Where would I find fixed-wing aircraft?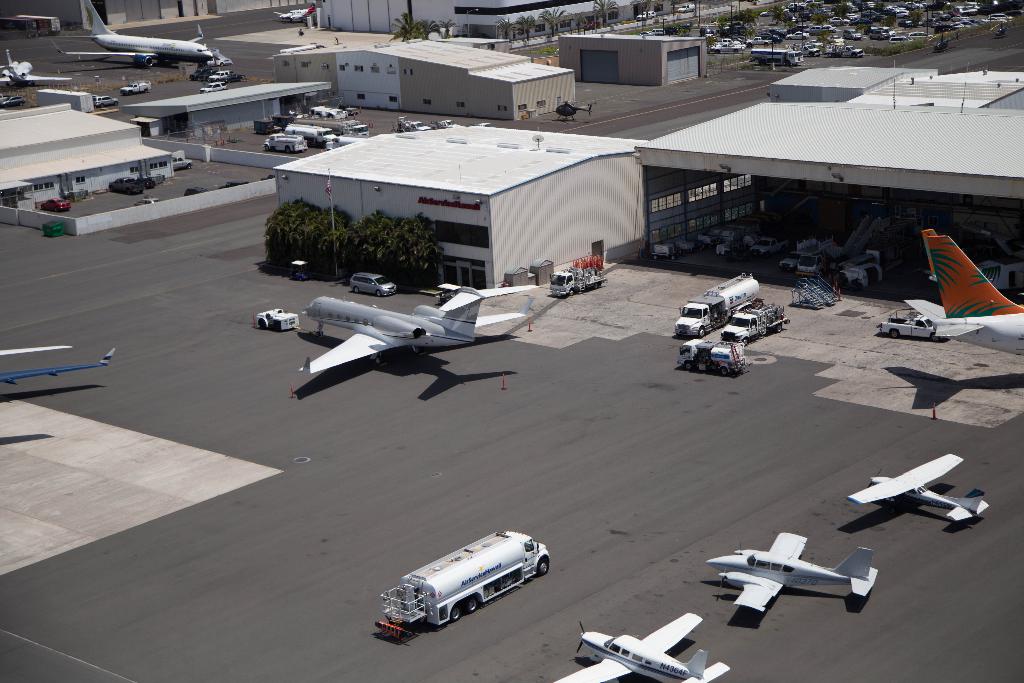
At box=[49, 0, 215, 69].
